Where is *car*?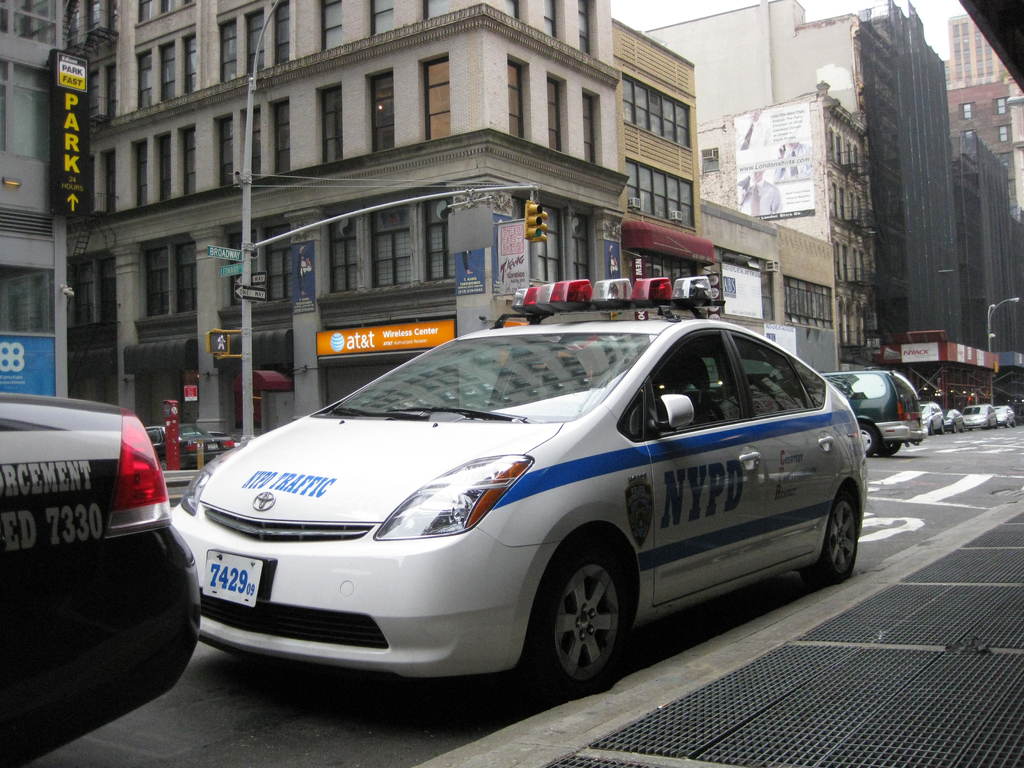
[x1=947, y1=409, x2=967, y2=430].
